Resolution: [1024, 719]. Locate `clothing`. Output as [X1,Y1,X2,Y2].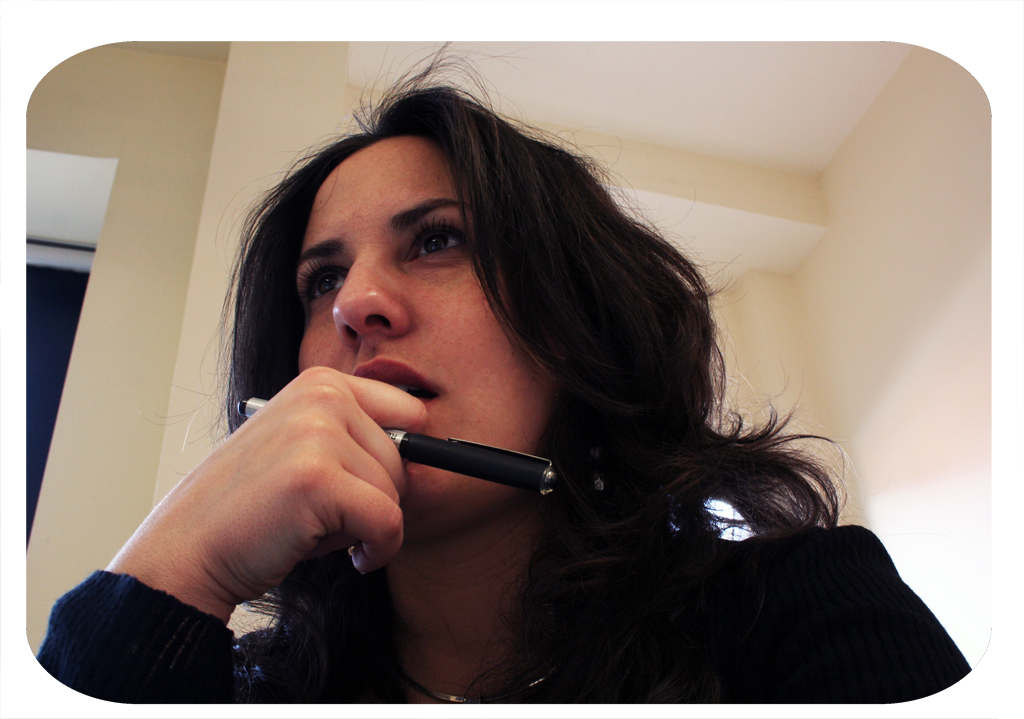
[31,510,970,706].
